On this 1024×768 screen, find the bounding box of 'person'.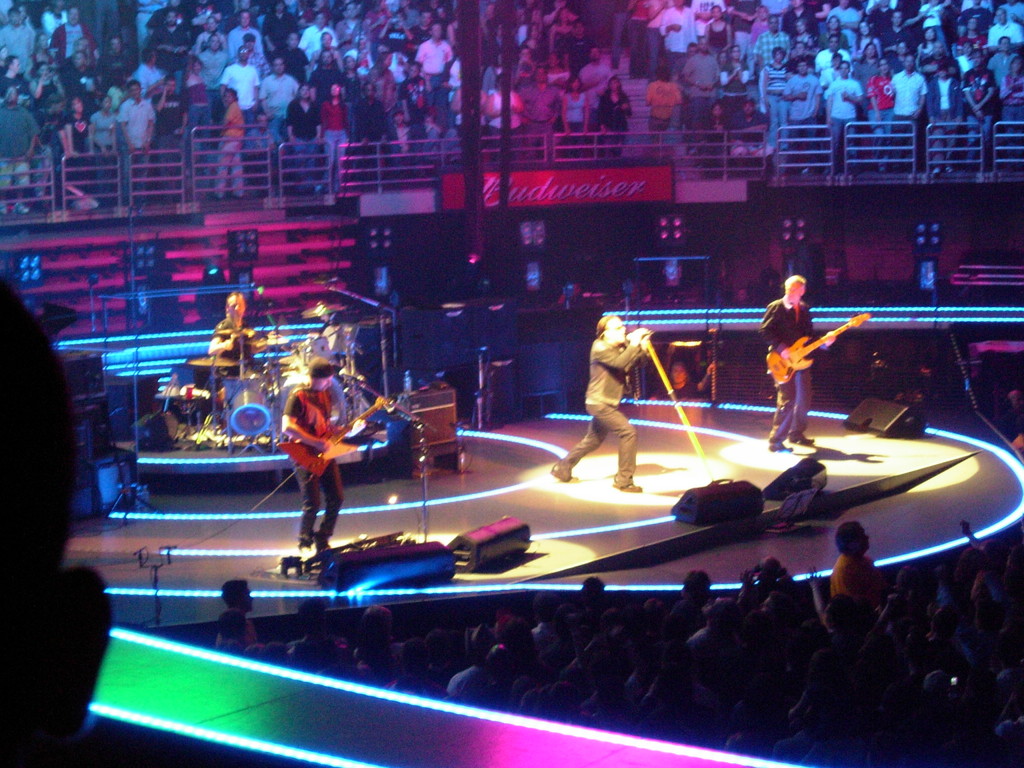
Bounding box: [left=961, top=46, right=994, bottom=159].
